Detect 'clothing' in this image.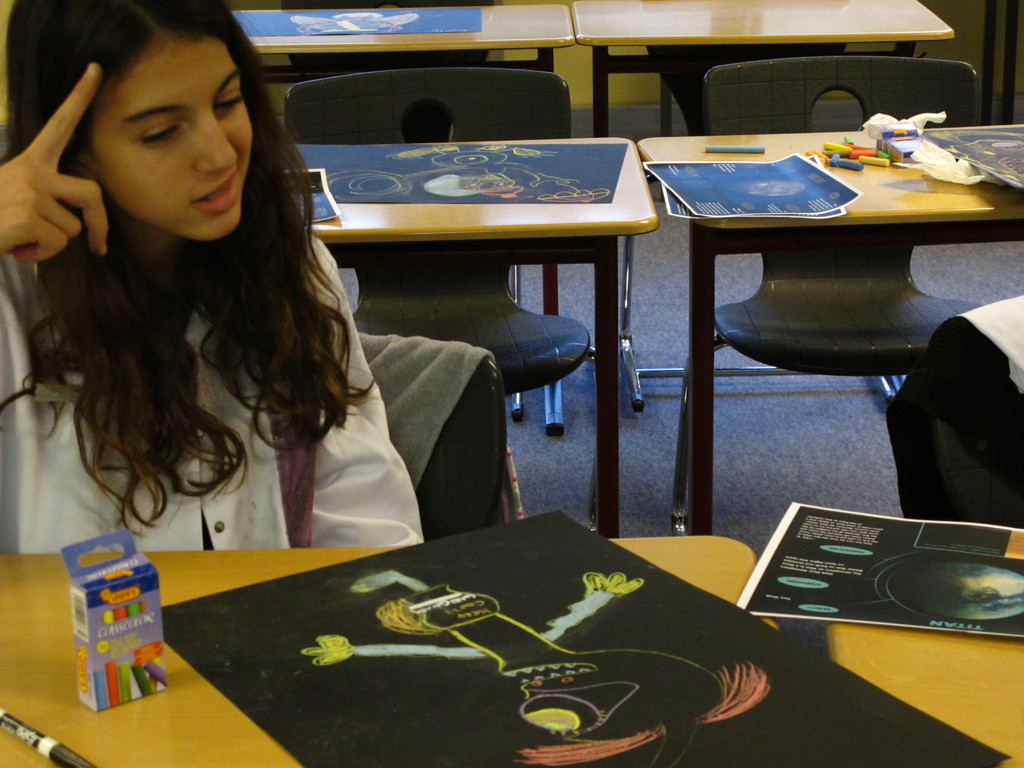
Detection: bbox(0, 166, 429, 561).
